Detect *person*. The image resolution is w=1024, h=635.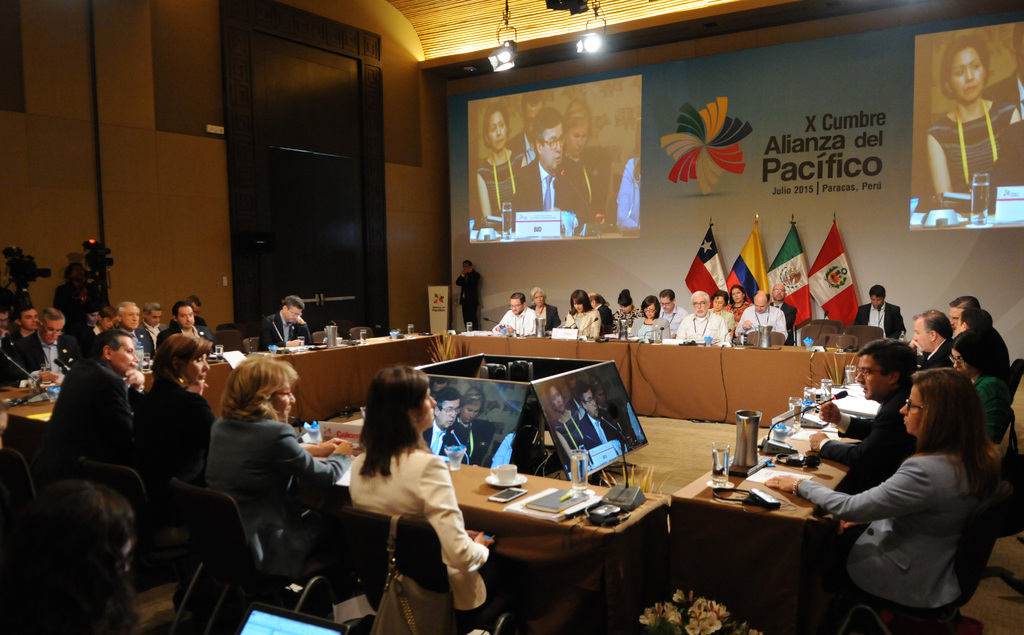
bbox=(0, 281, 25, 309).
